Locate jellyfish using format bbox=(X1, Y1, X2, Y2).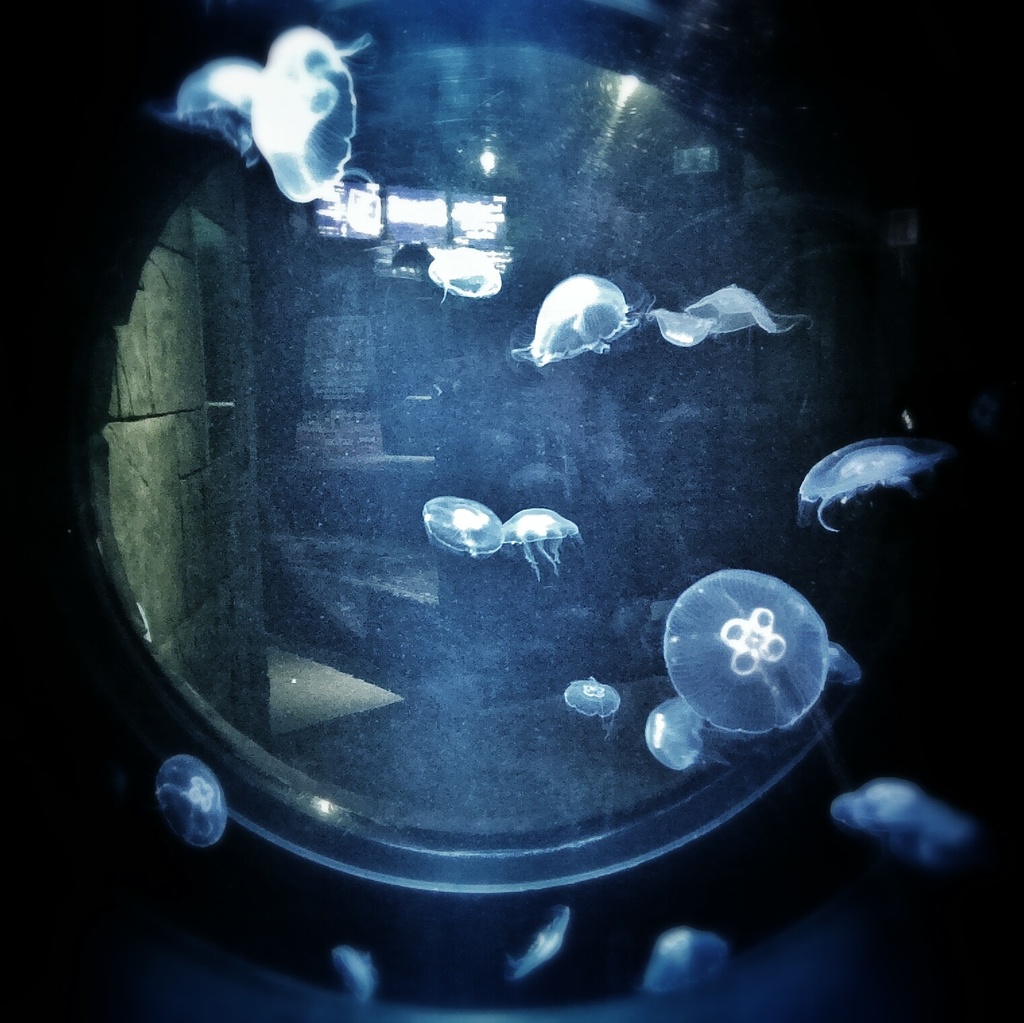
bbox=(417, 491, 510, 563).
